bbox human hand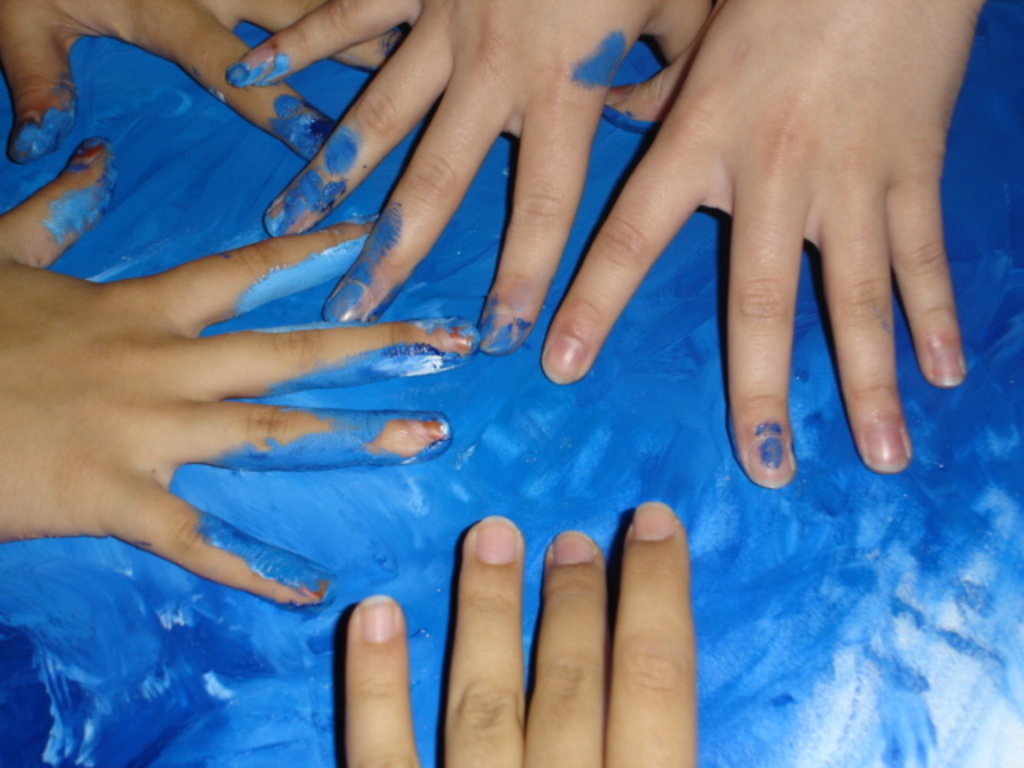
x1=0 y1=0 x2=418 y2=162
